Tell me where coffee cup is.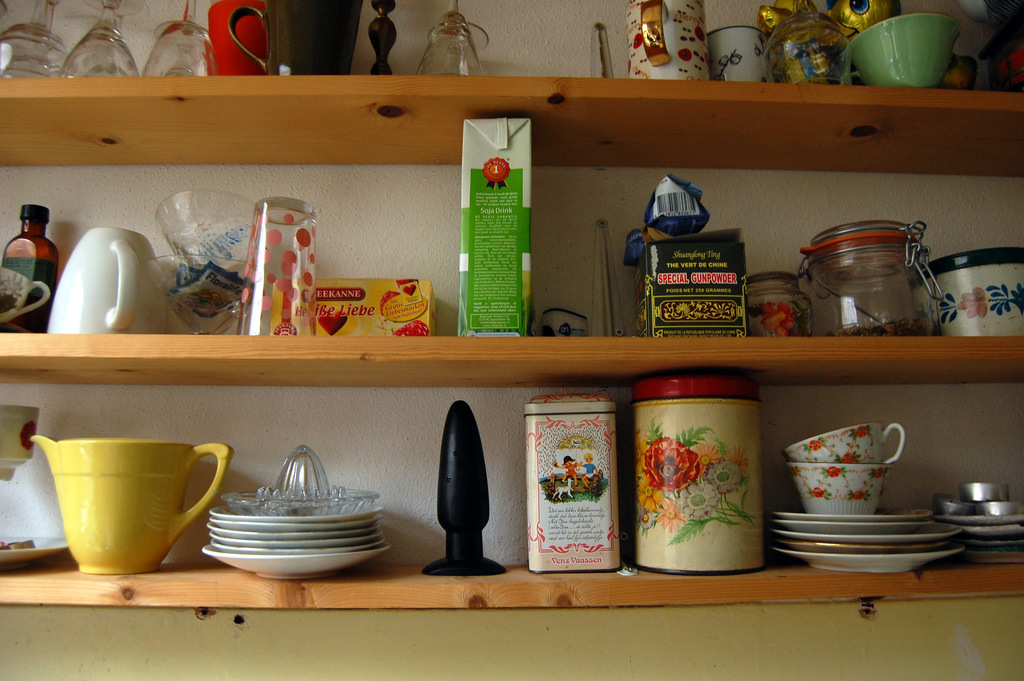
coffee cup is at box(788, 462, 886, 514).
